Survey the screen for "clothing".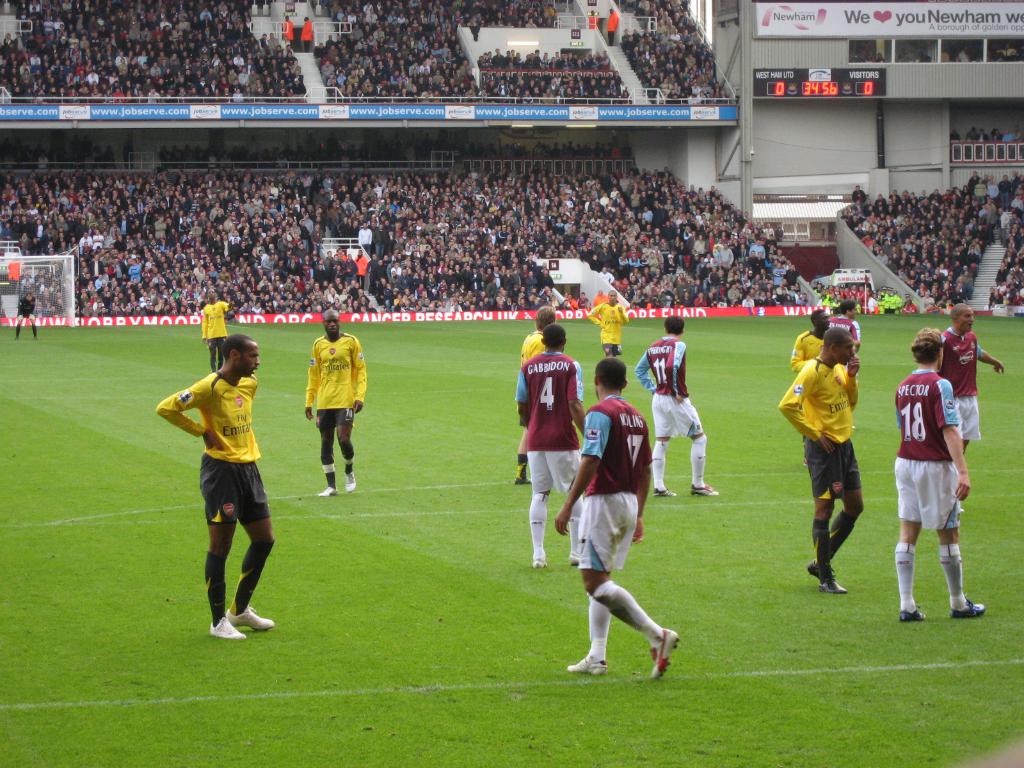
Survey found: (300, 318, 376, 428).
